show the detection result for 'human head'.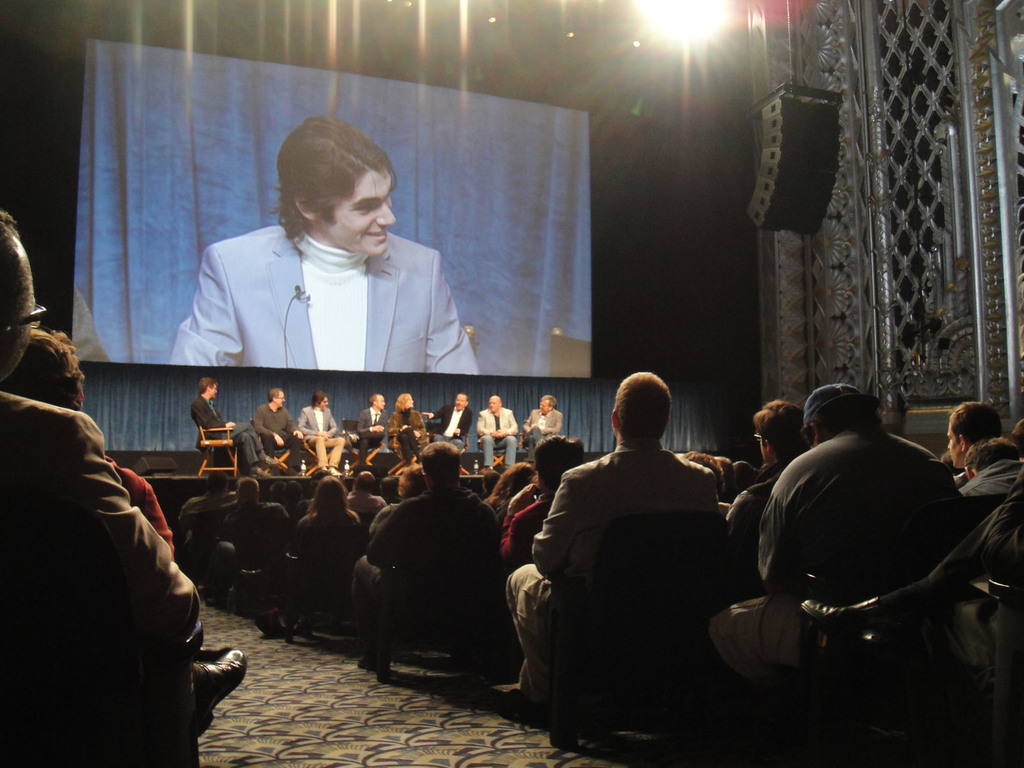
region(714, 454, 735, 494).
